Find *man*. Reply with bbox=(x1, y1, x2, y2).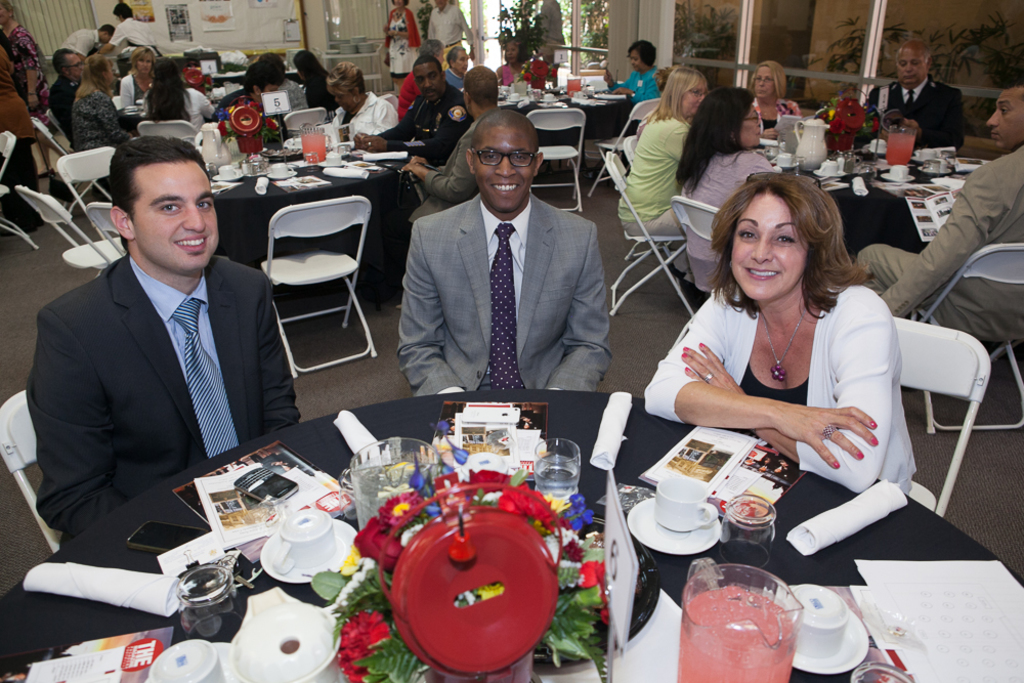
bbox=(248, 58, 285, 138).
